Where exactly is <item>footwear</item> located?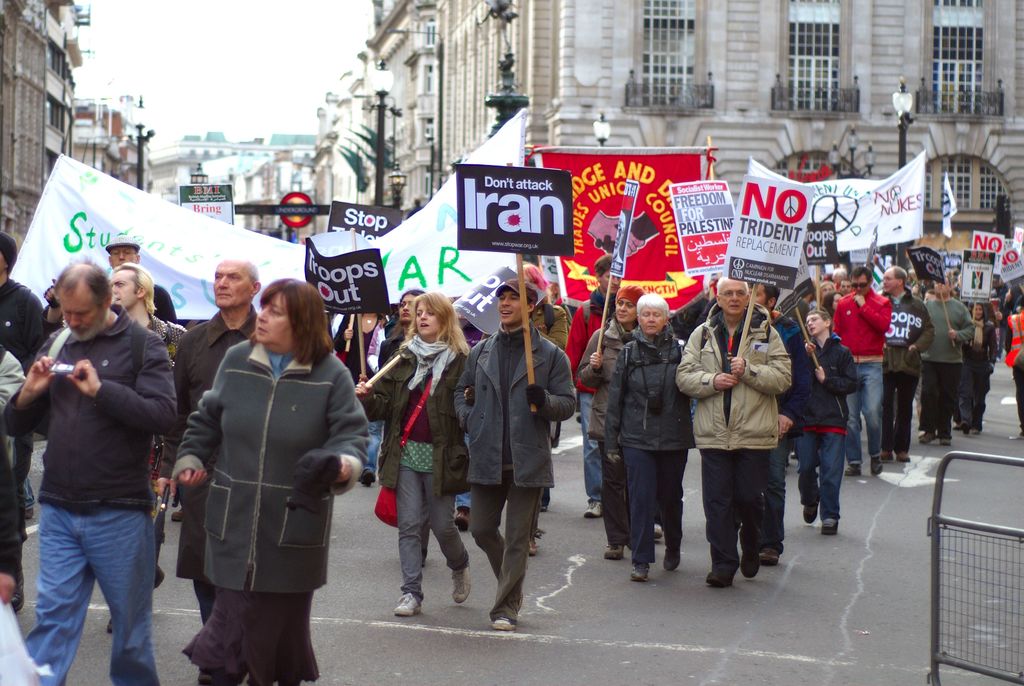
Its bounding box is left=884, top=434, right=913, bottom=461.
